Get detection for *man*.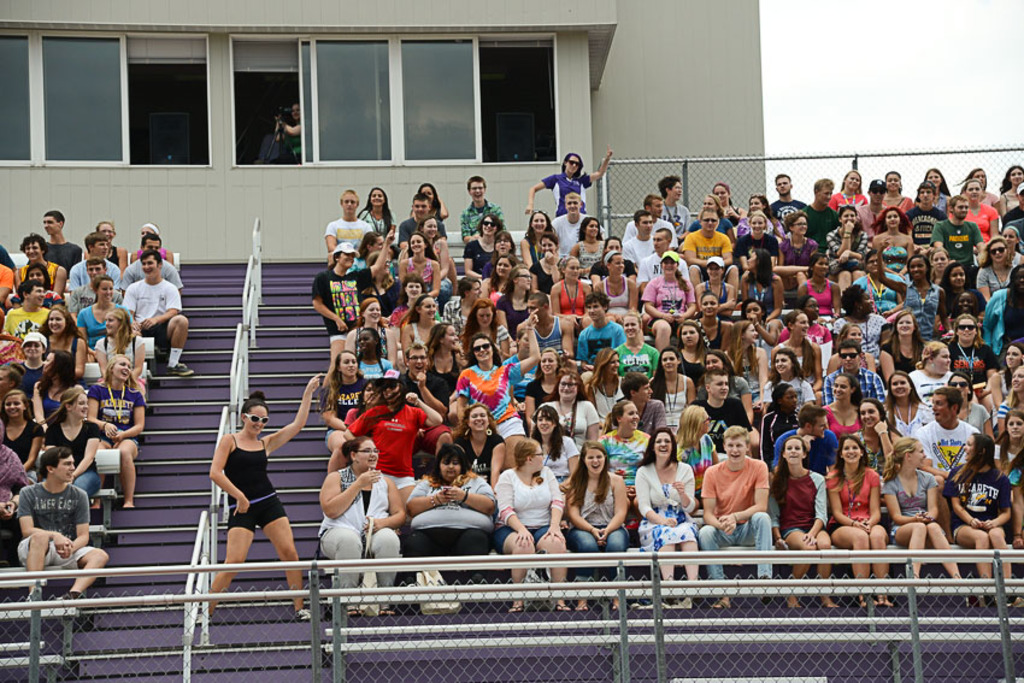
Detection: 622 212 654 269.
